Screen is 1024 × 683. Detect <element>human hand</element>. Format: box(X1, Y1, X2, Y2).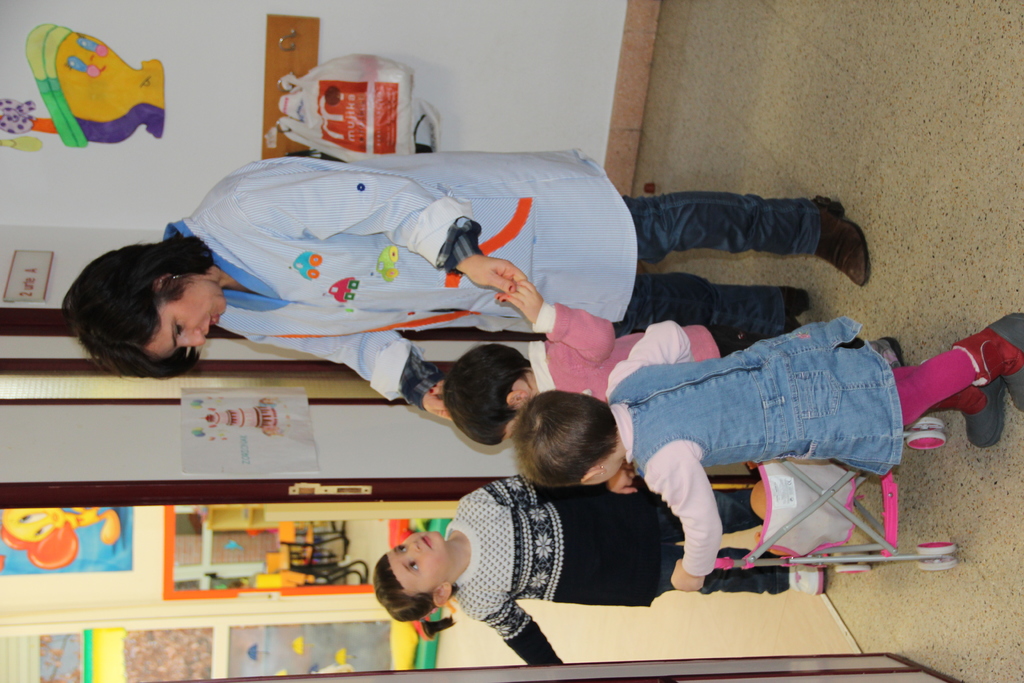
box(670, 561, 704, 595).
